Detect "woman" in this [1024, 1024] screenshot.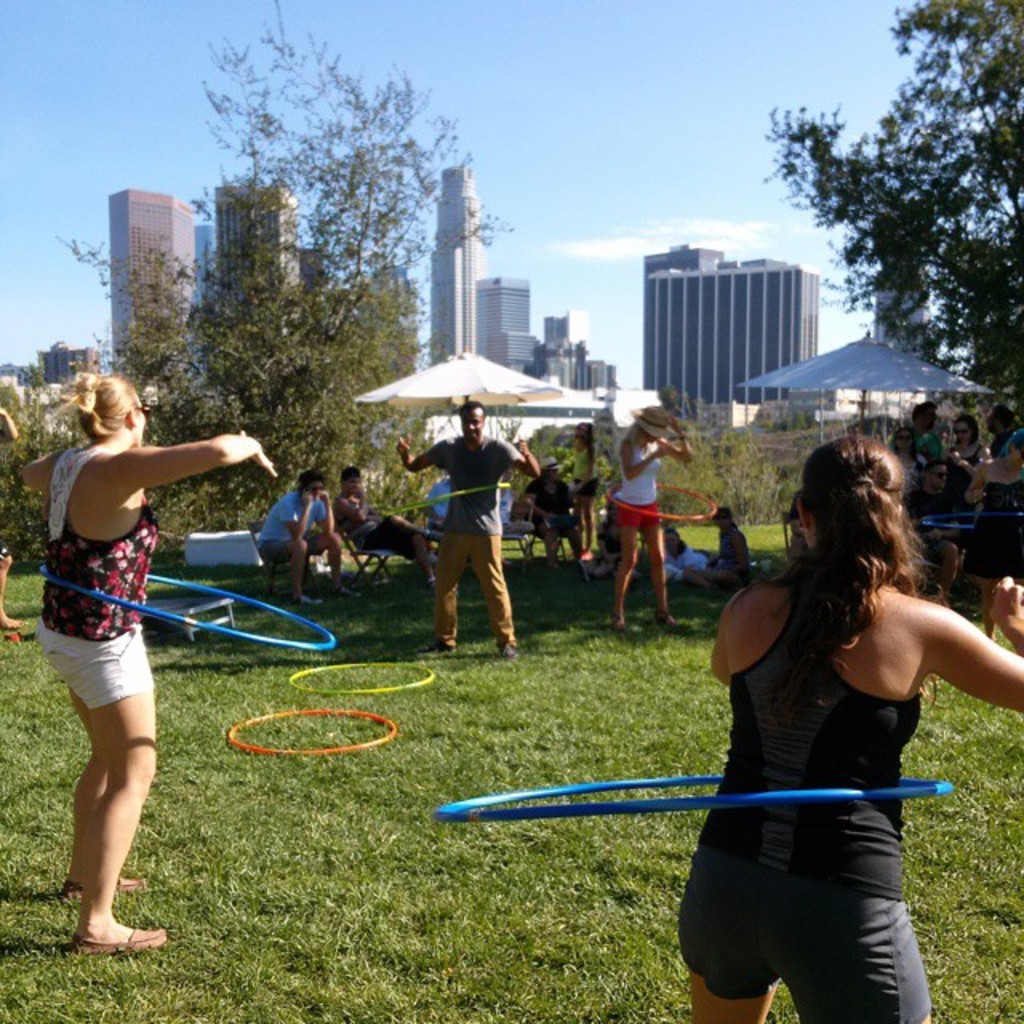
Detection: bbox=(966, 429, 1022, 634).
